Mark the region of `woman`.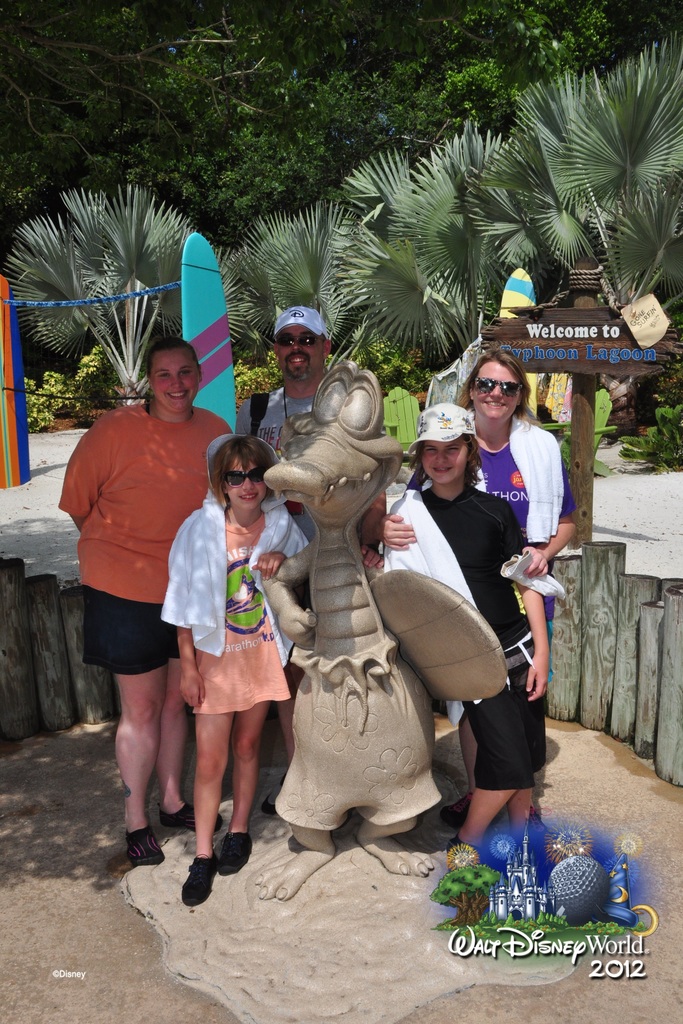
Region: (left=380, top=349, right=578, bottom=801).
